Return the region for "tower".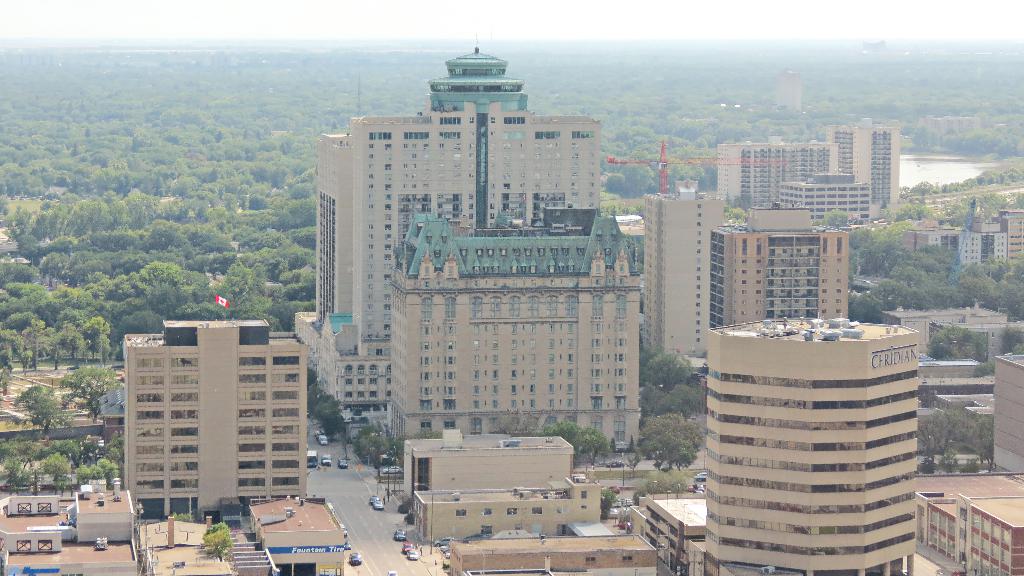
[835, 119, 900, 226].
